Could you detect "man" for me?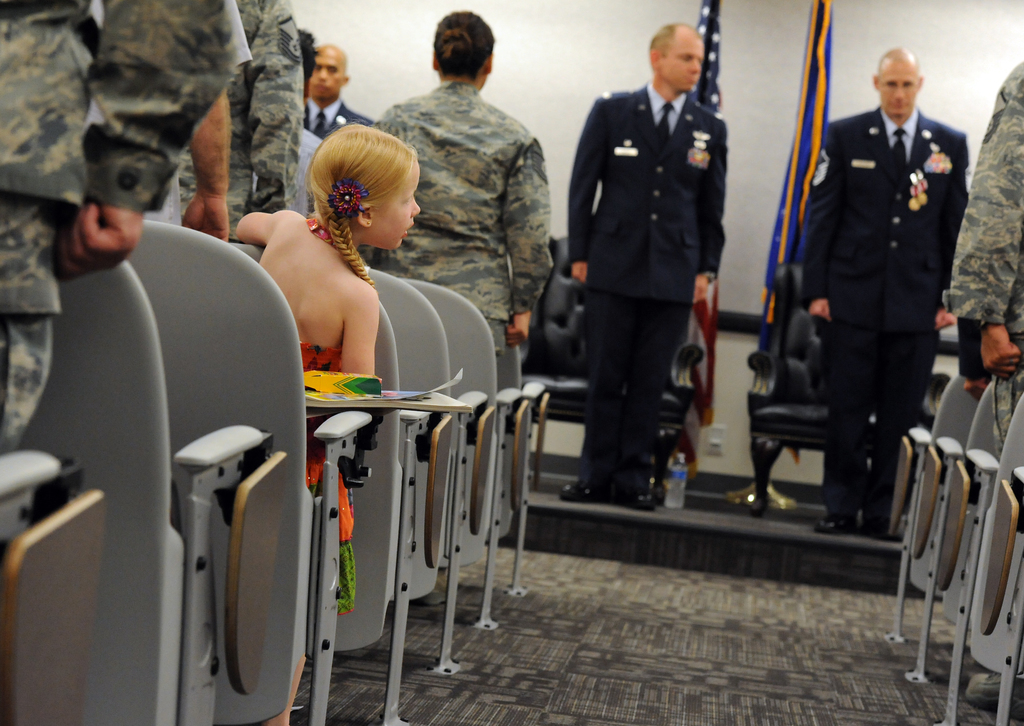
Detection result: <region>298, 23, 320, 130</region>.
